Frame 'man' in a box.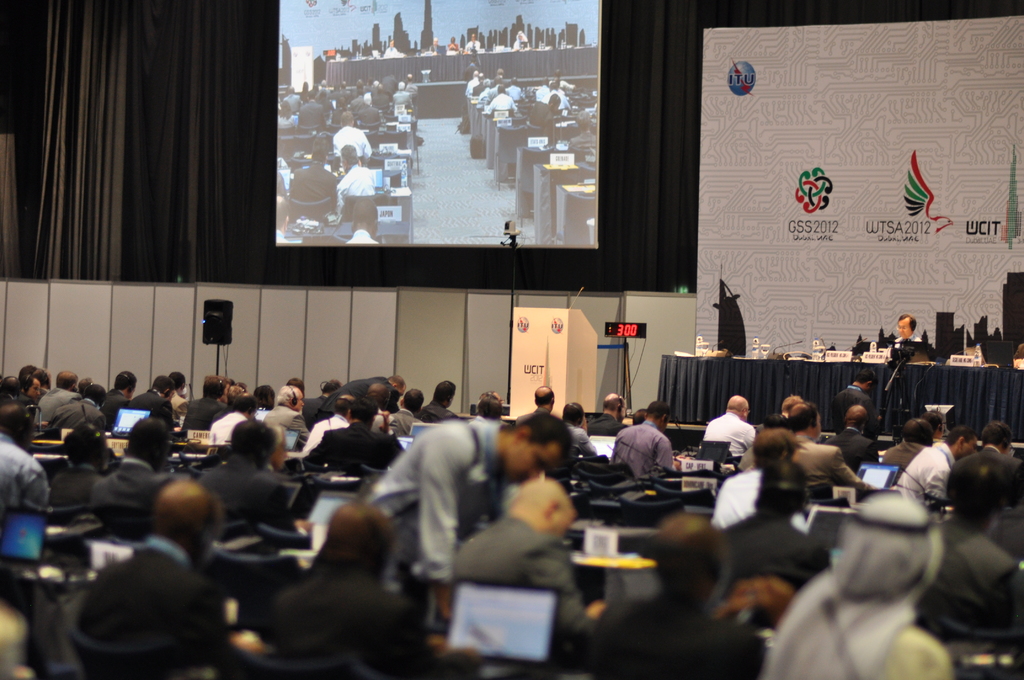
(292, 138, 335, 211).
